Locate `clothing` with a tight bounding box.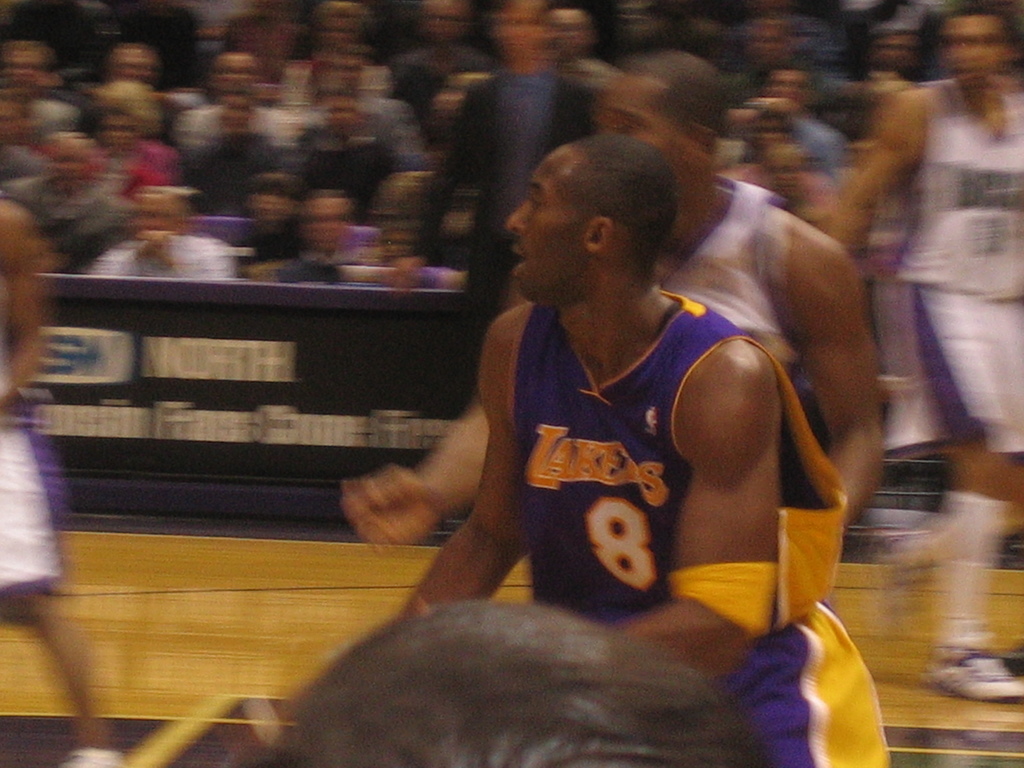
<region>641, 173, 814, 396</region>.
